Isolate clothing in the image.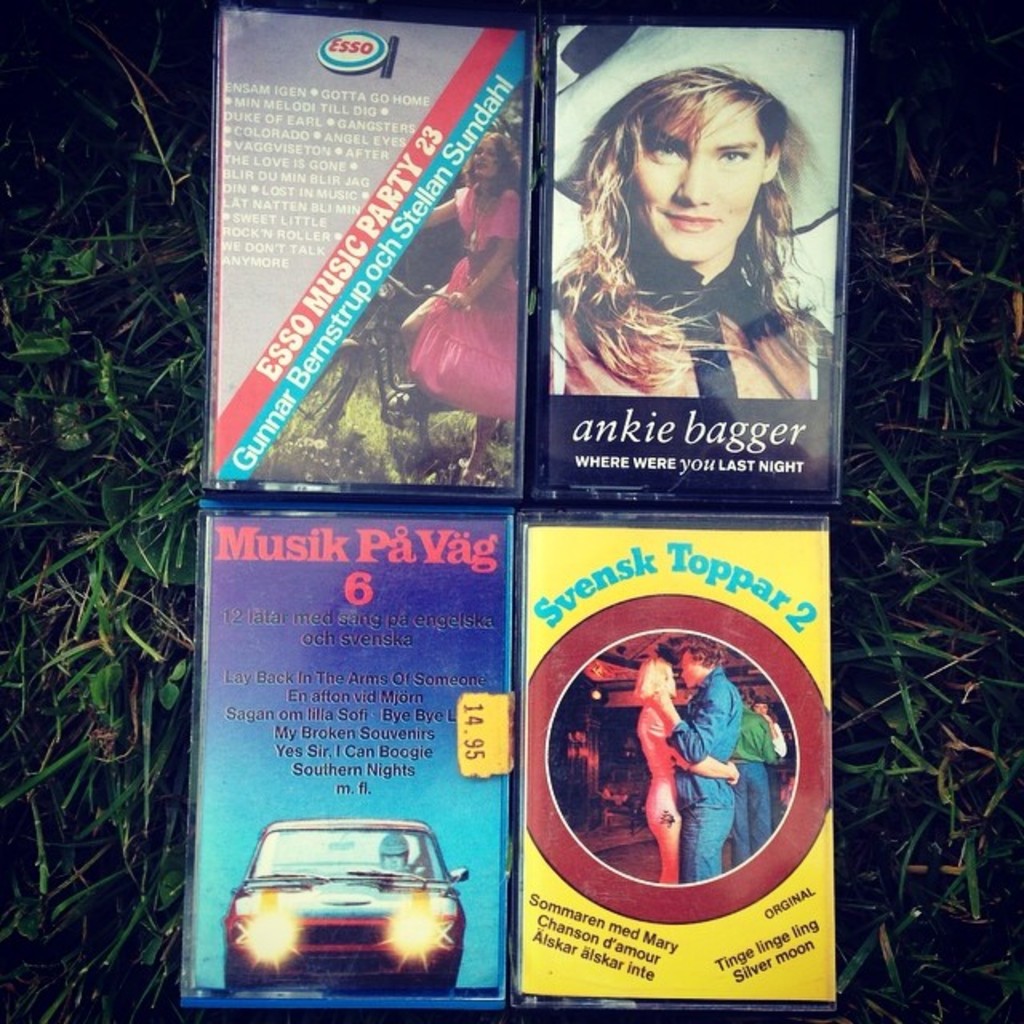
Isolated region: {"x1": 726, "y1": 702, "x2": 774, "y2": 869}.
